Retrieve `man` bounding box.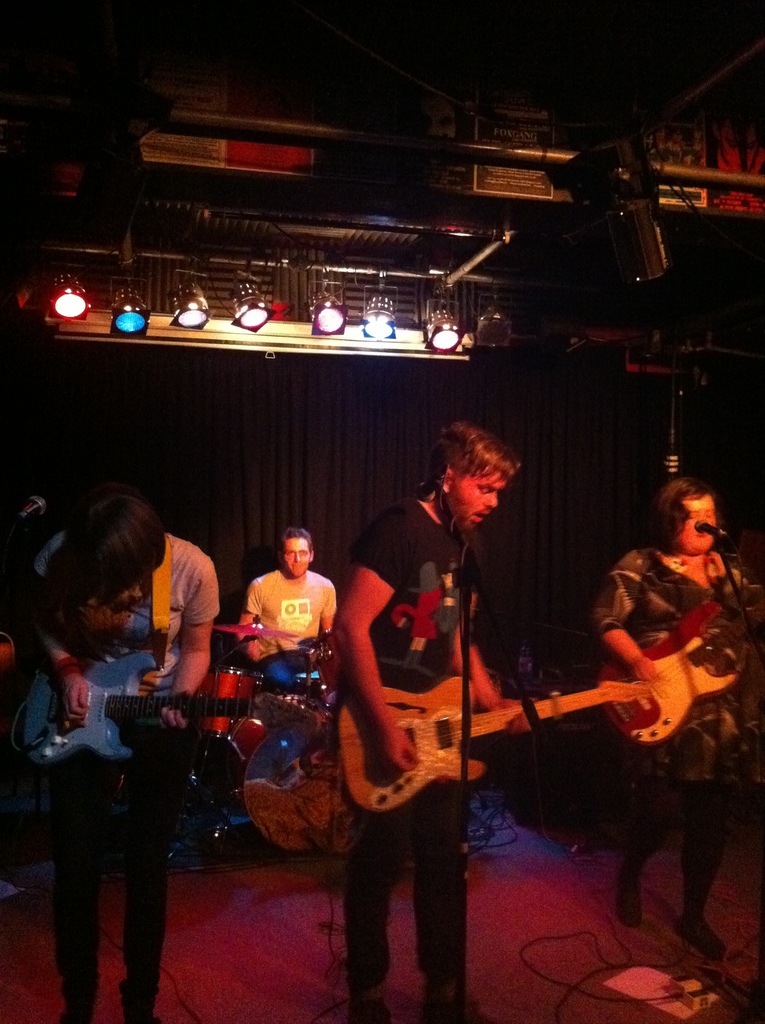
Bounding box: [x1=229, y1=529, x2=353, y2=695].
